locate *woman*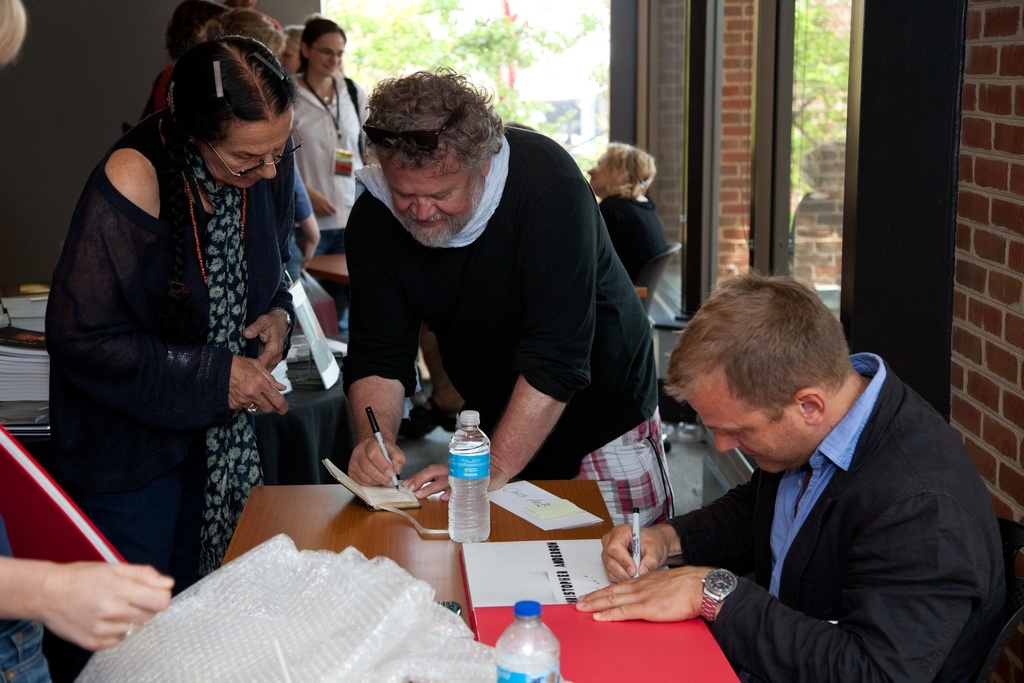
[202, 3, 289, 55]
